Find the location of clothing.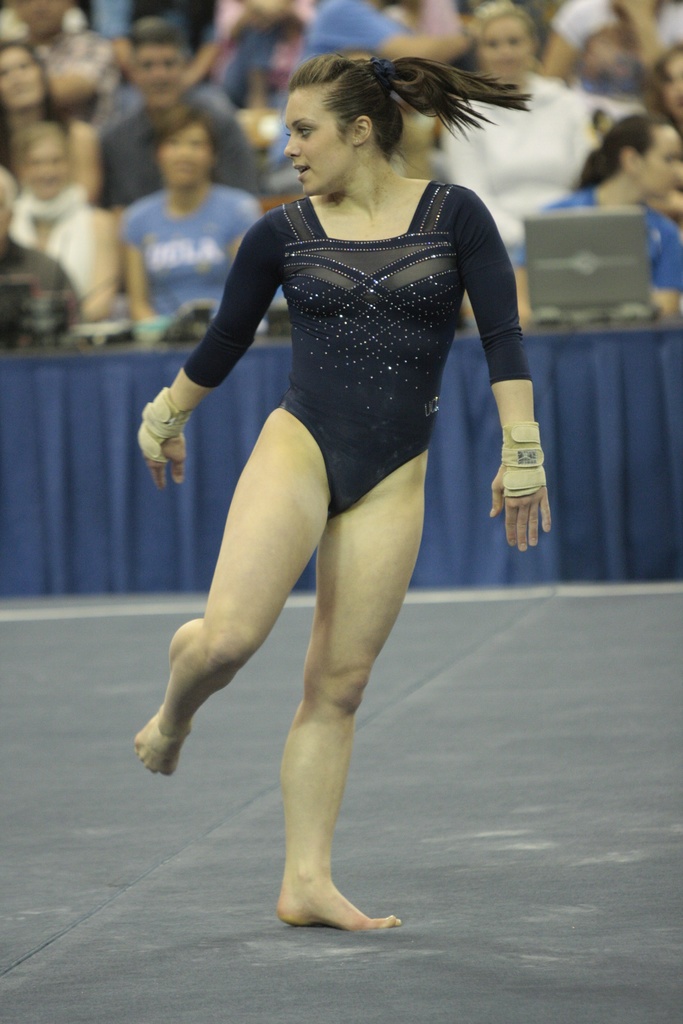
Location: 540,188,680,291.
